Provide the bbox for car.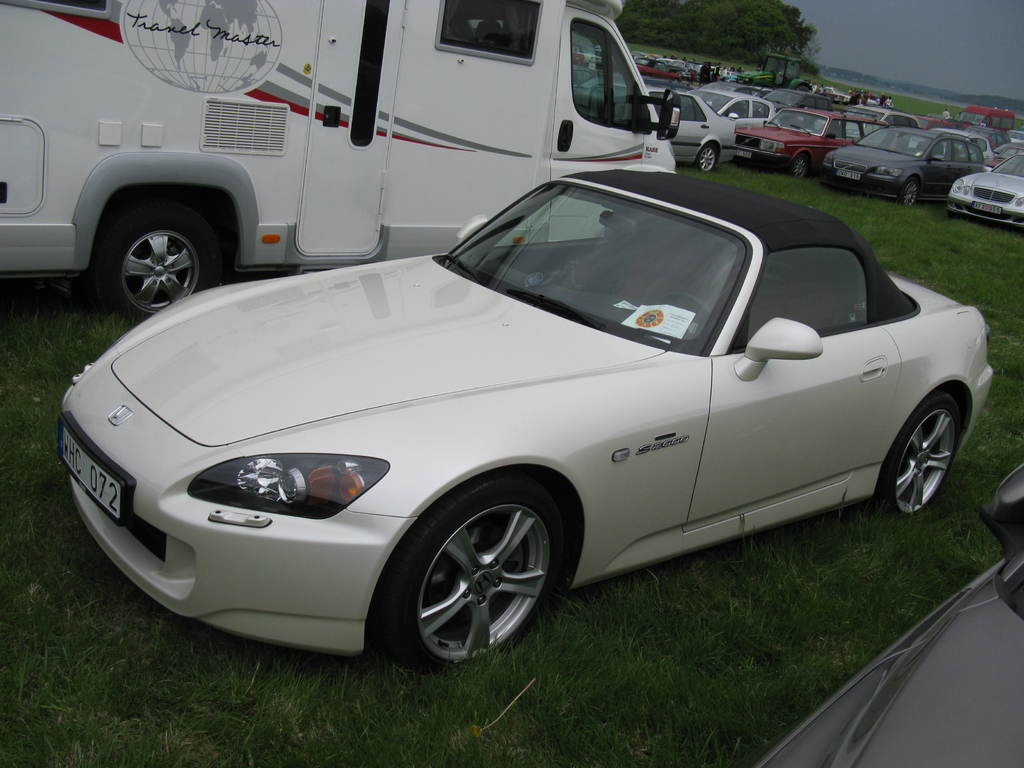
bbox=[967, 127, 1016, 149].
